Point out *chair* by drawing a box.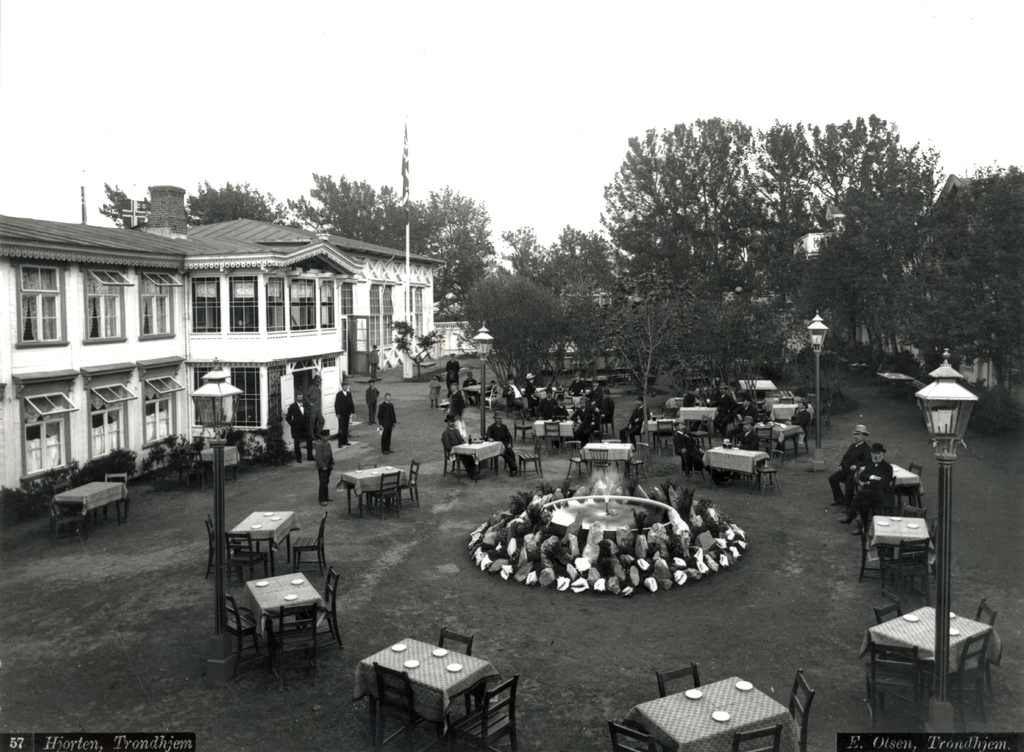
locate(751, 422, 779, 452).
